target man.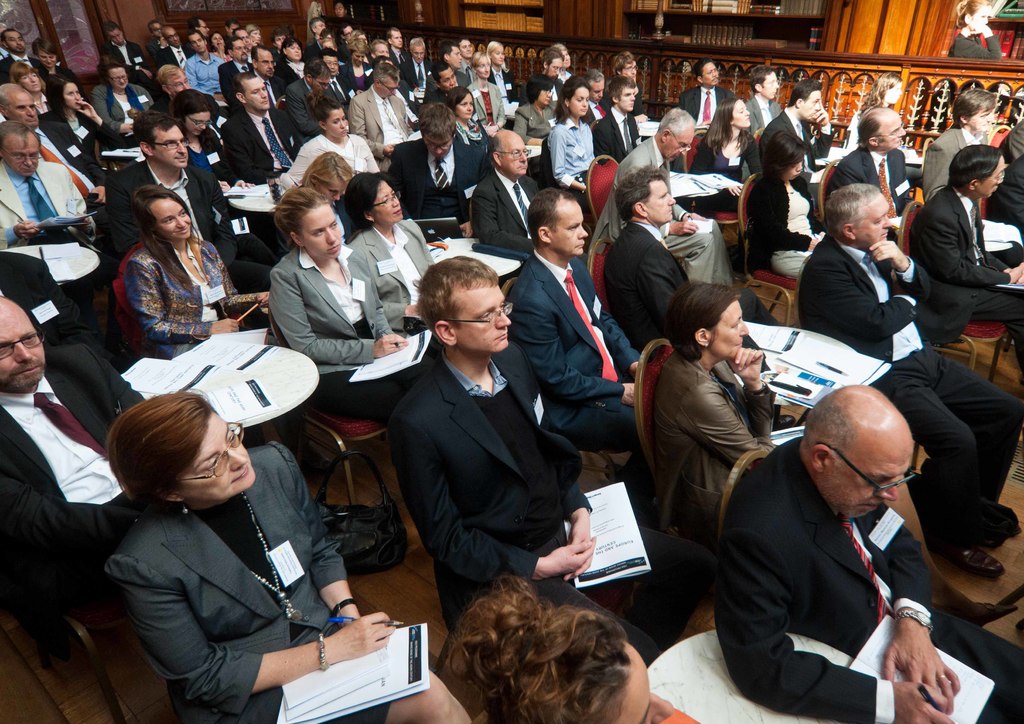
Target region: (344, 65, 409, 172).
